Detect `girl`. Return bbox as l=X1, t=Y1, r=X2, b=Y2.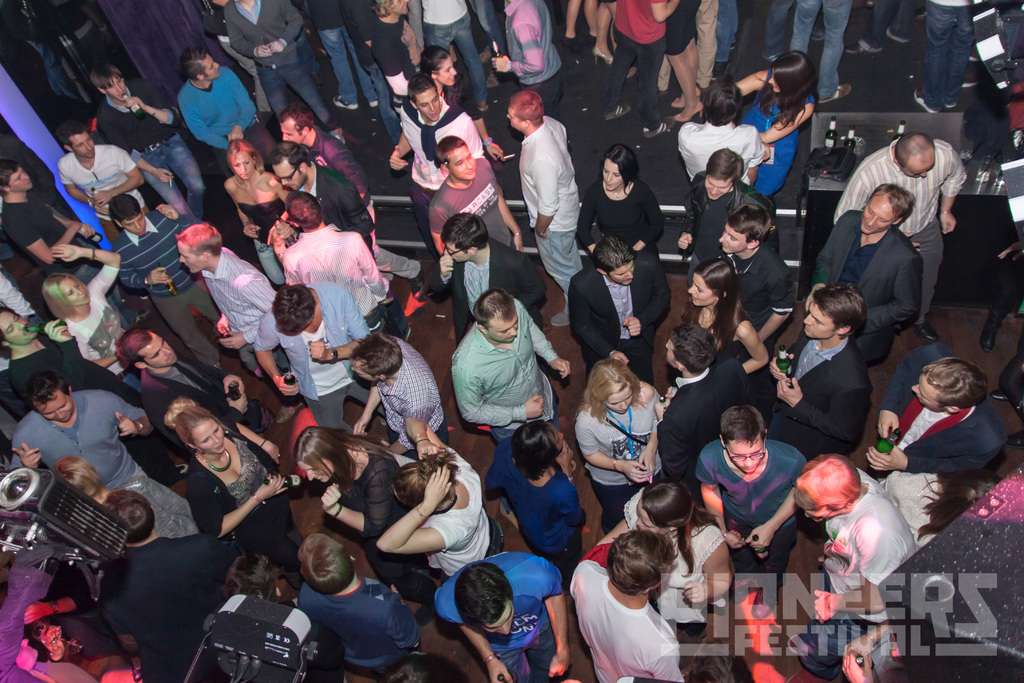
l=225, t=142, r=291, b=286.
